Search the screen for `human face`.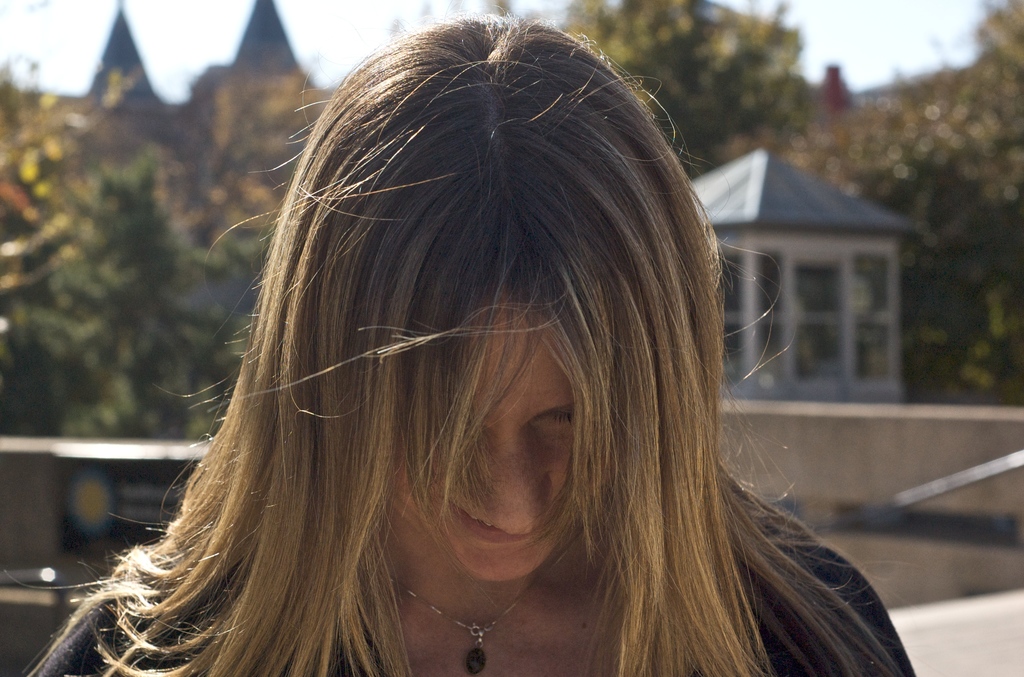
Found at 397,302,575,582.
